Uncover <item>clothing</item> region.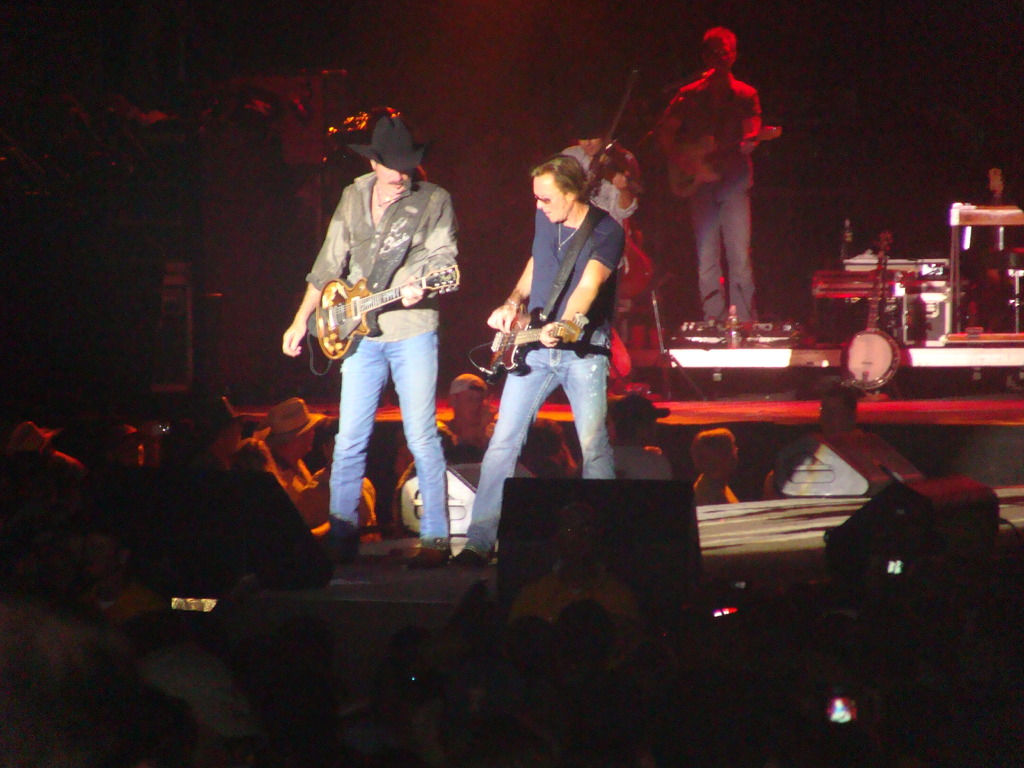
Uncovered: 641/68/767/337.
